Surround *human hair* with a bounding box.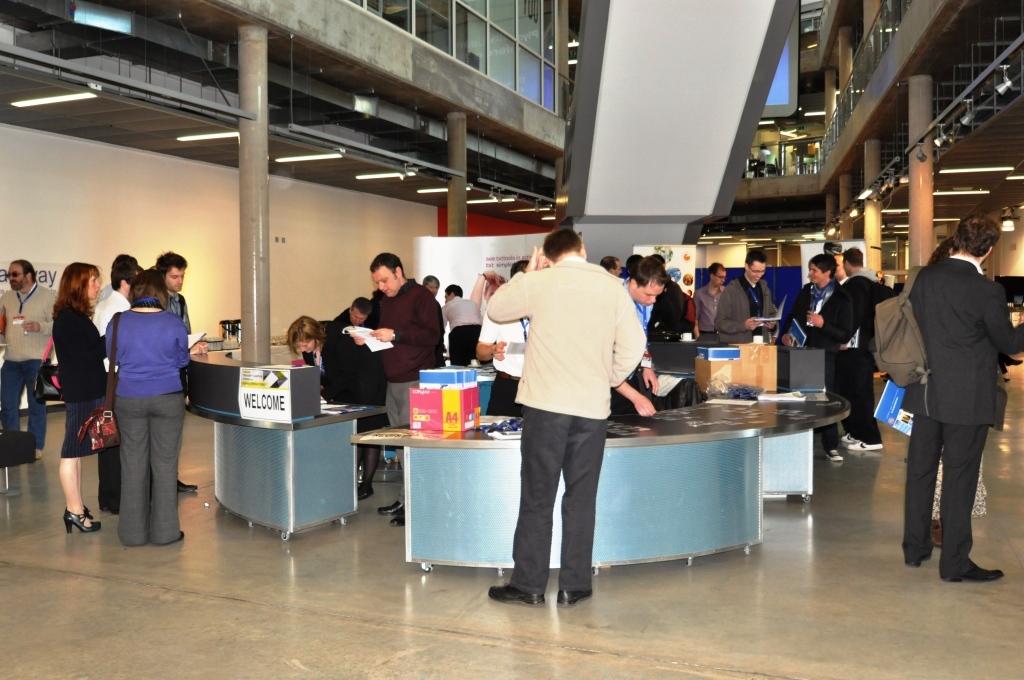
region(424, 277, 442, 286).
